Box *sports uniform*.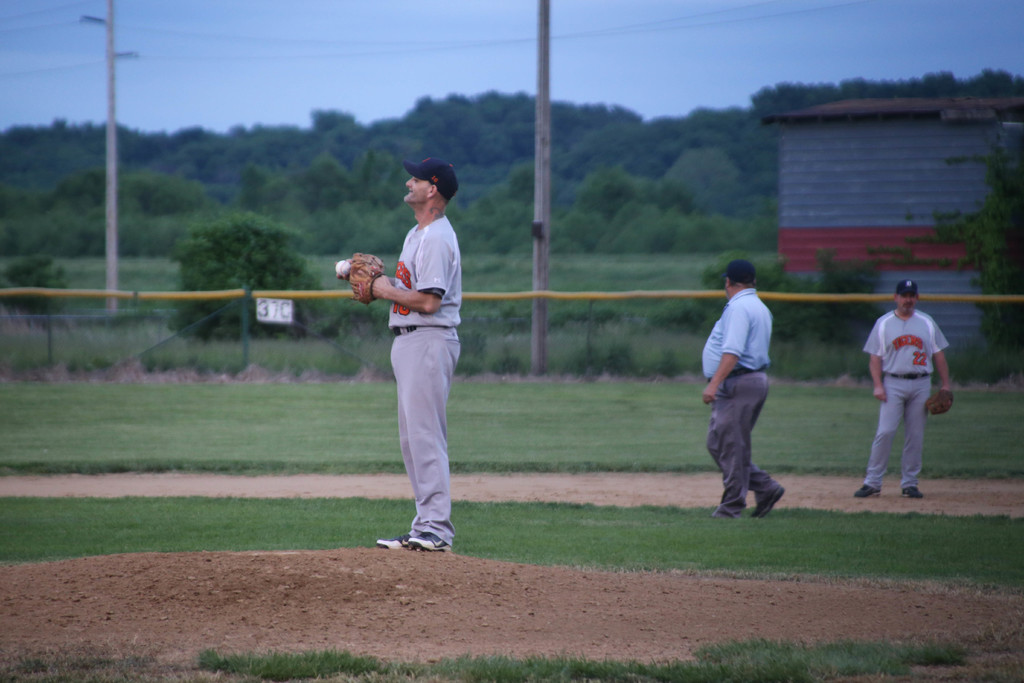
l=385, t=219, r=466, b=541.
